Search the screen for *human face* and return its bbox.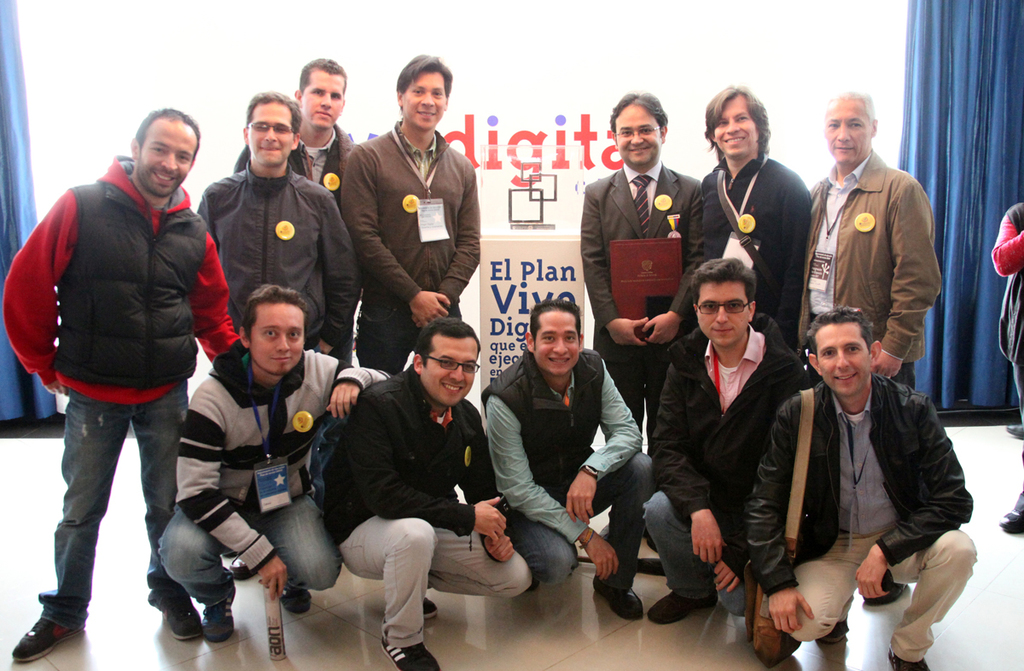
Found: [422, 333, 479, 404].
